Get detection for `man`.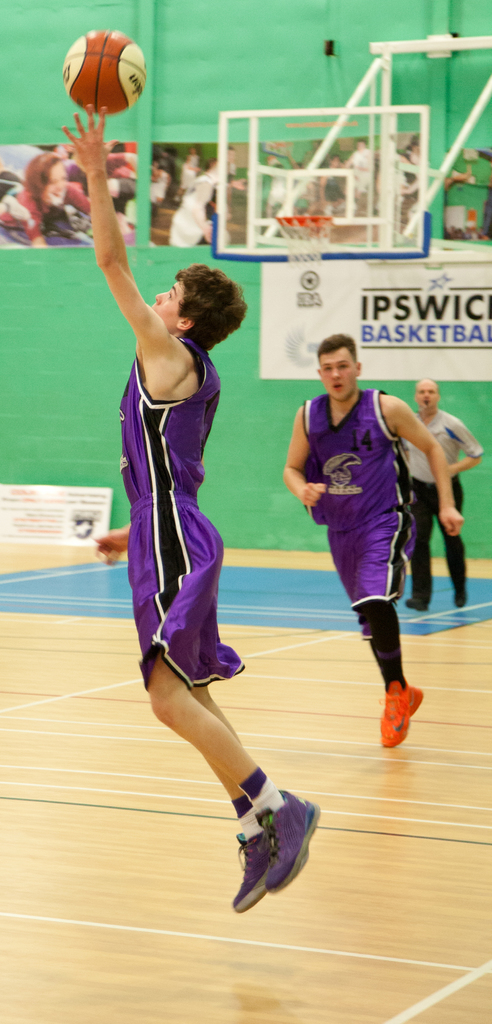
Detection: 63:92:329:910.
